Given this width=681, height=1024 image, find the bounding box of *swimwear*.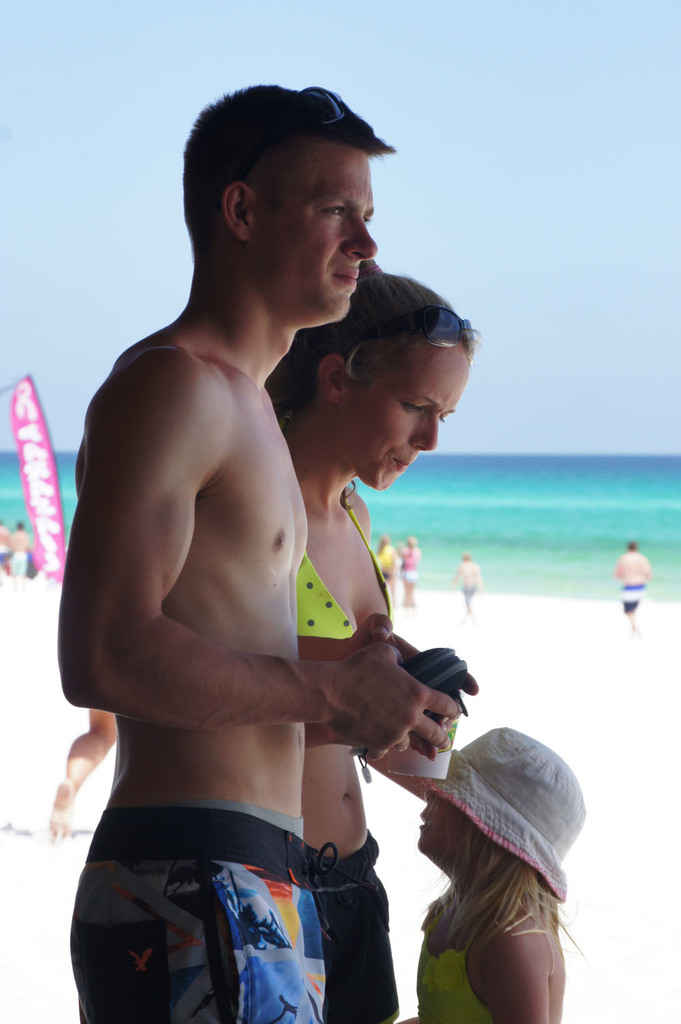
crop(413, 874, 560, 1023).
